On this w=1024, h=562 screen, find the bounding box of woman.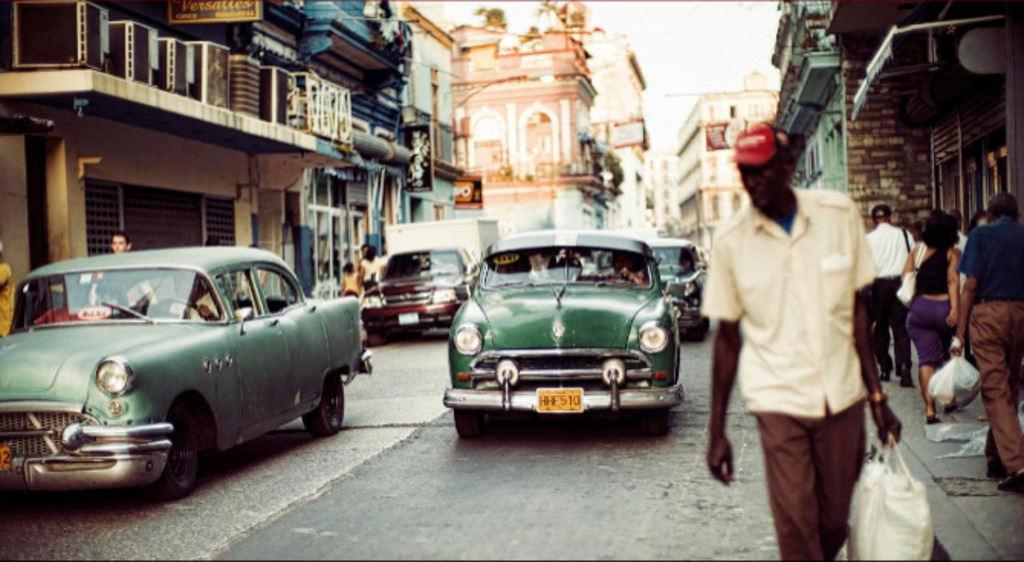
Bounding box: <region>902, 211, 957, 422</region>.
